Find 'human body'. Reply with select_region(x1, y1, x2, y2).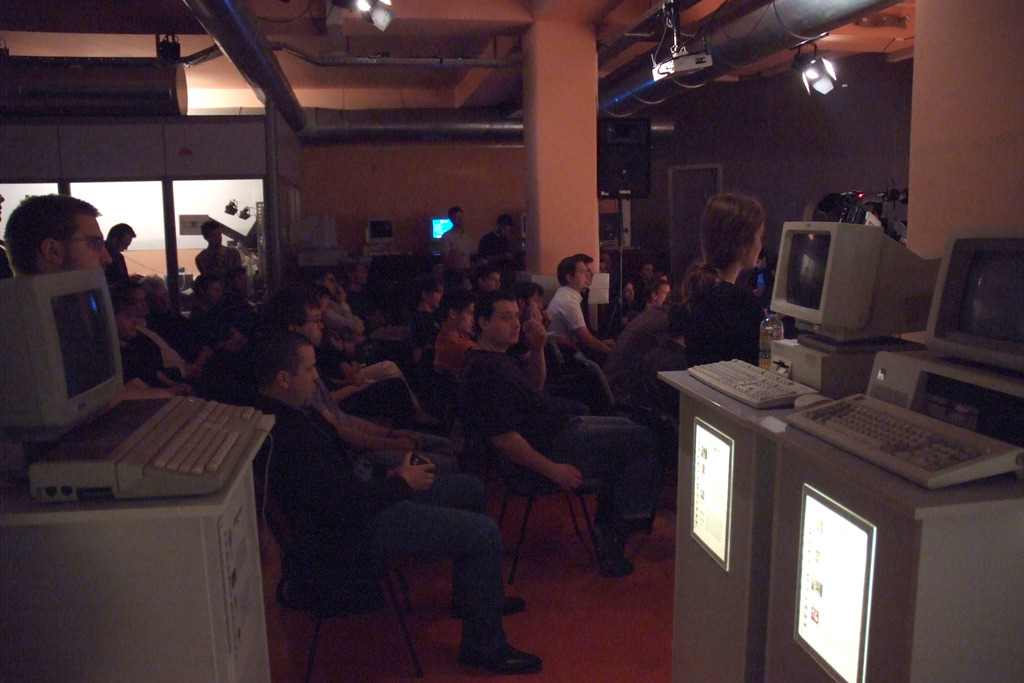
select_region(551, 245, 610, 371).
